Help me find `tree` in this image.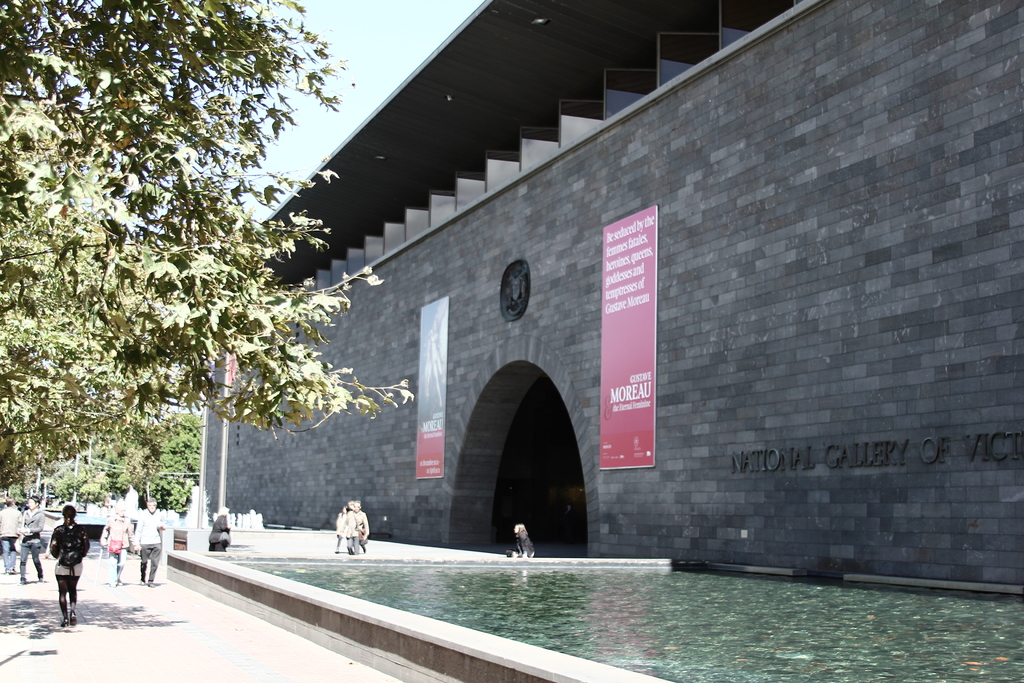
Found it: 0 409 204 511.
